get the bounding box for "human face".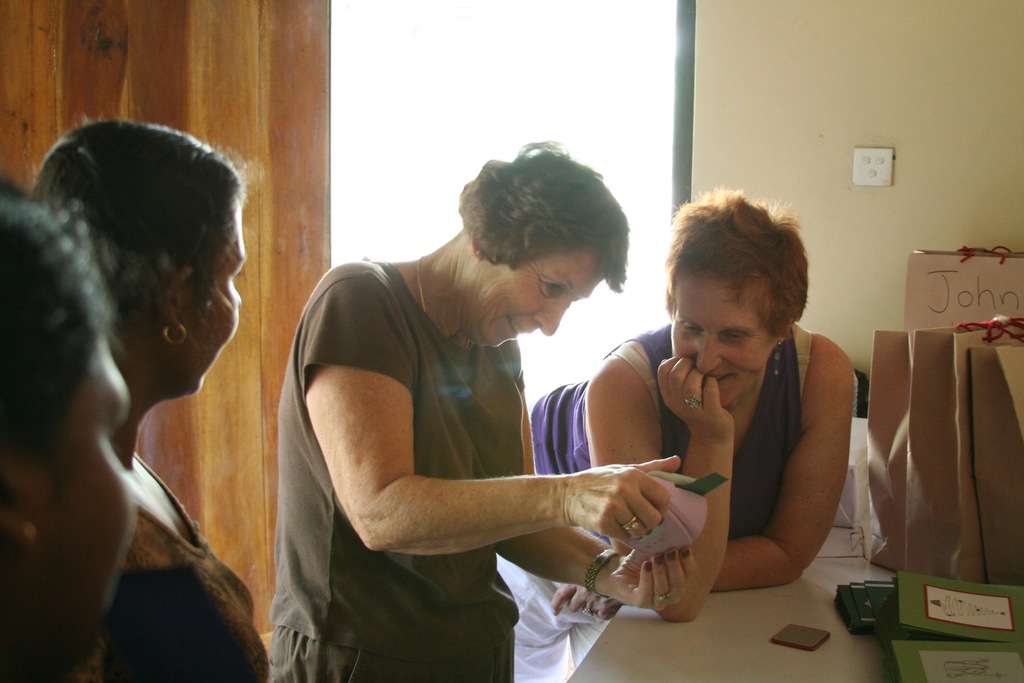
box(666, 270, 767, 407).
